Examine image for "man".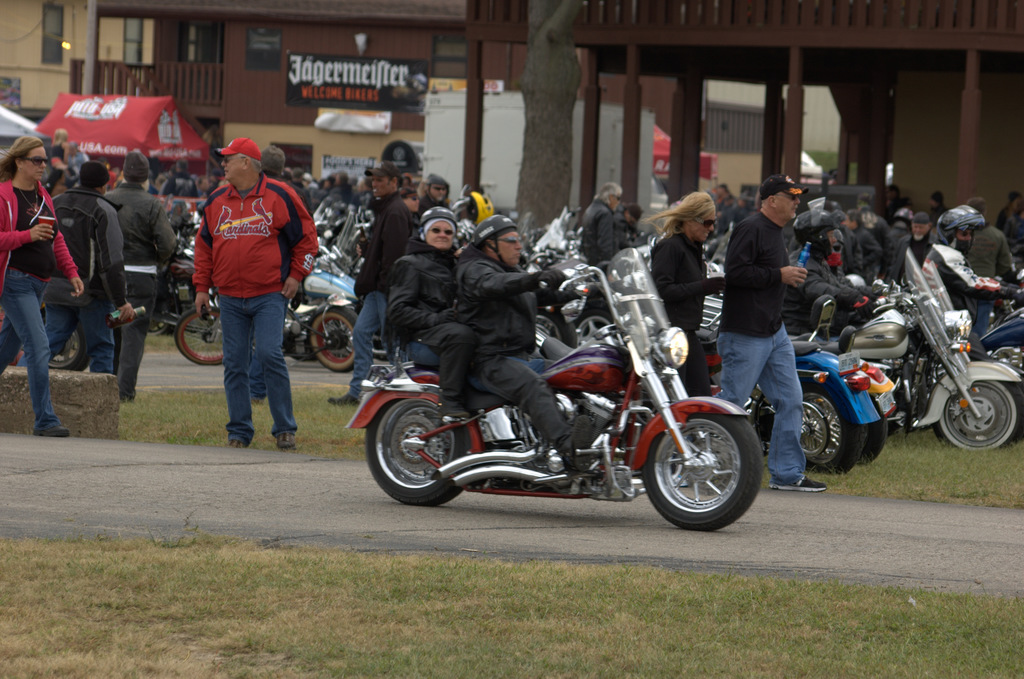
Examination result: 579,181,623,263.
